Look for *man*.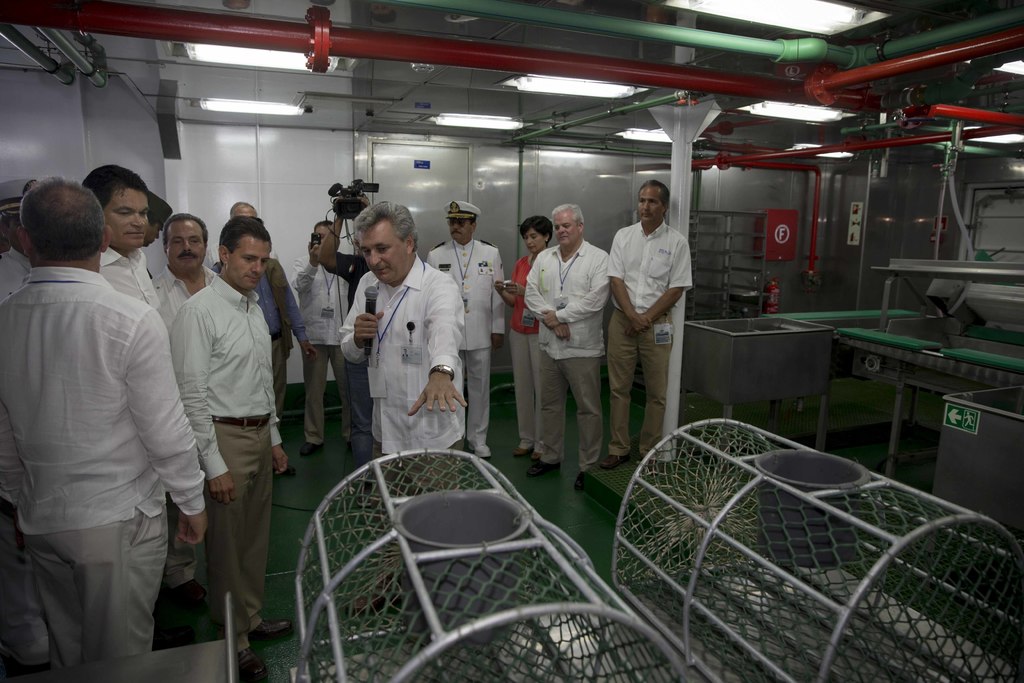
Found: region(317, 193, 371, 470).
